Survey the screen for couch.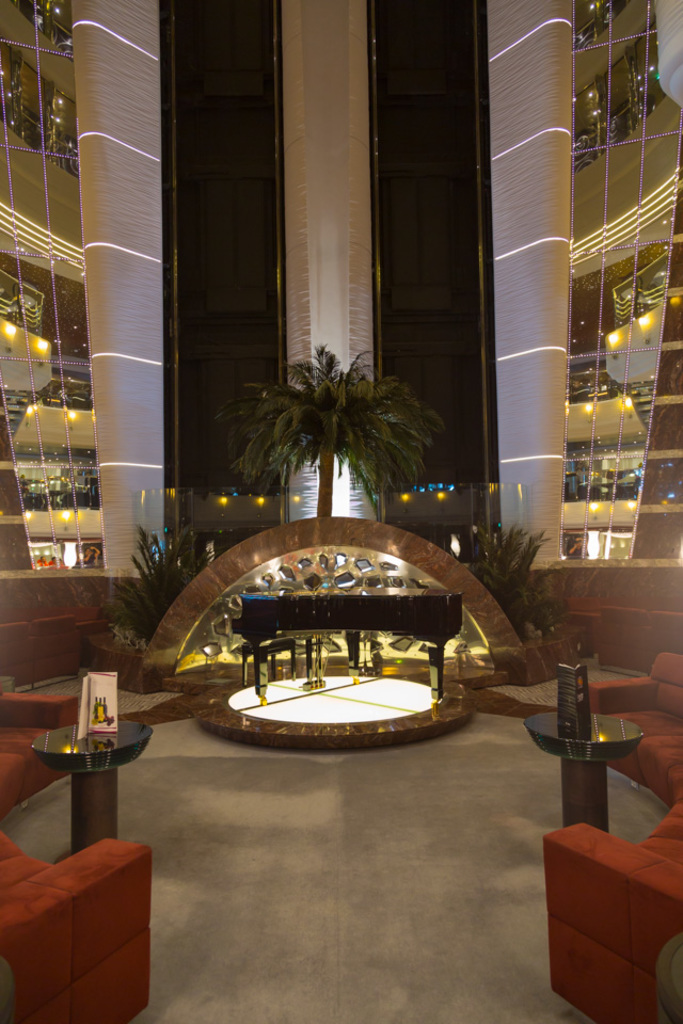
Survey found: BBox(0, 681, 156, 1023).
